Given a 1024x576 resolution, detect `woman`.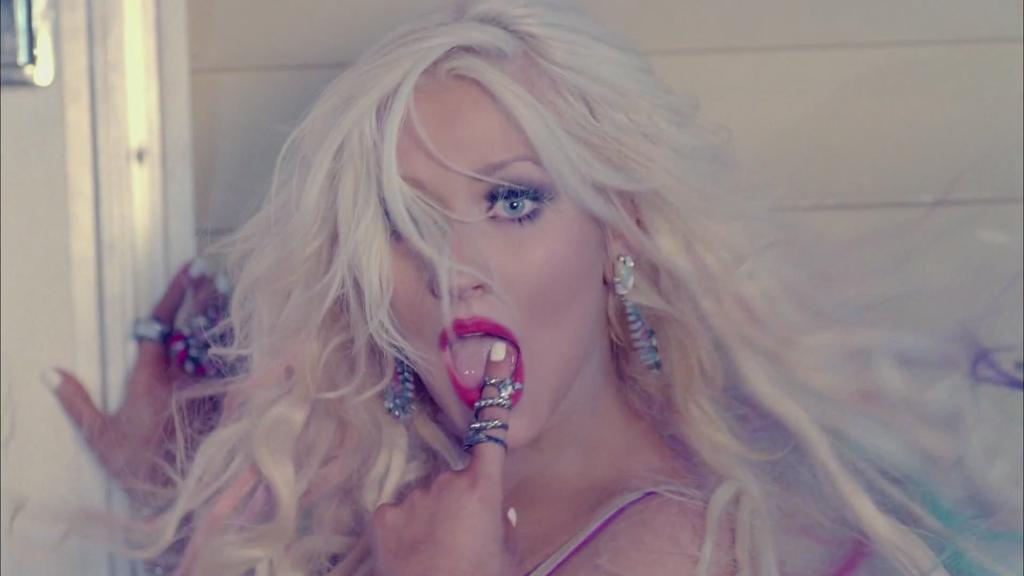
x1=115 y1=0 x2=980 y2=575.
